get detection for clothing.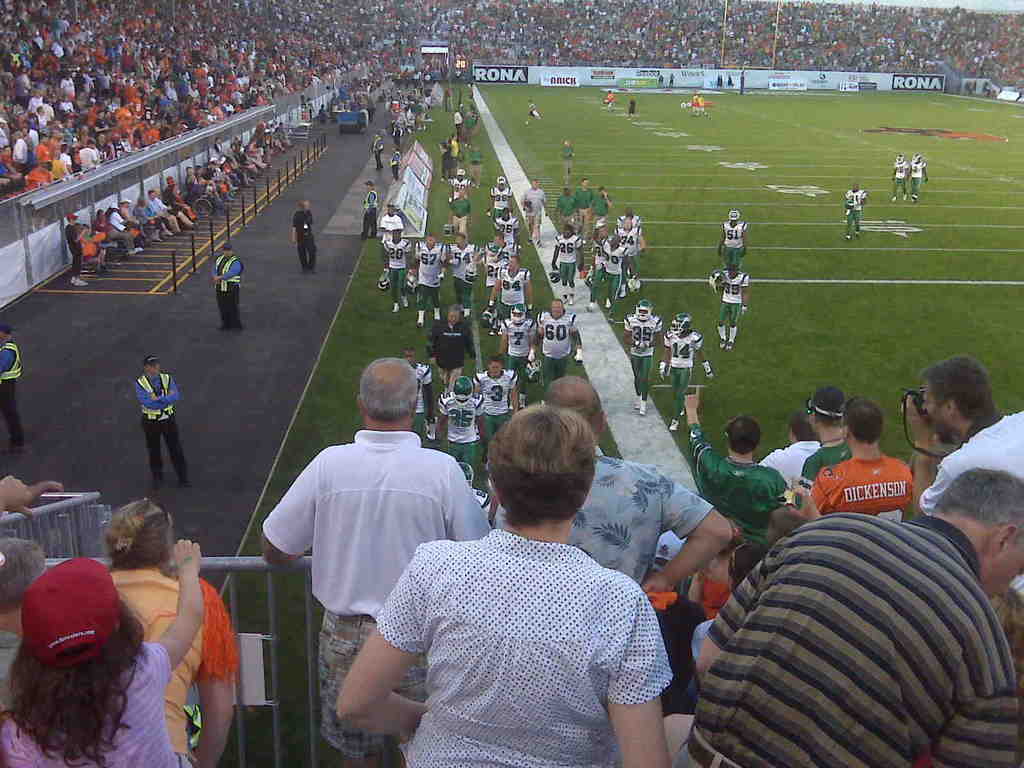
Detection: [x1=909, y1=158, x2=929, y2=200].
